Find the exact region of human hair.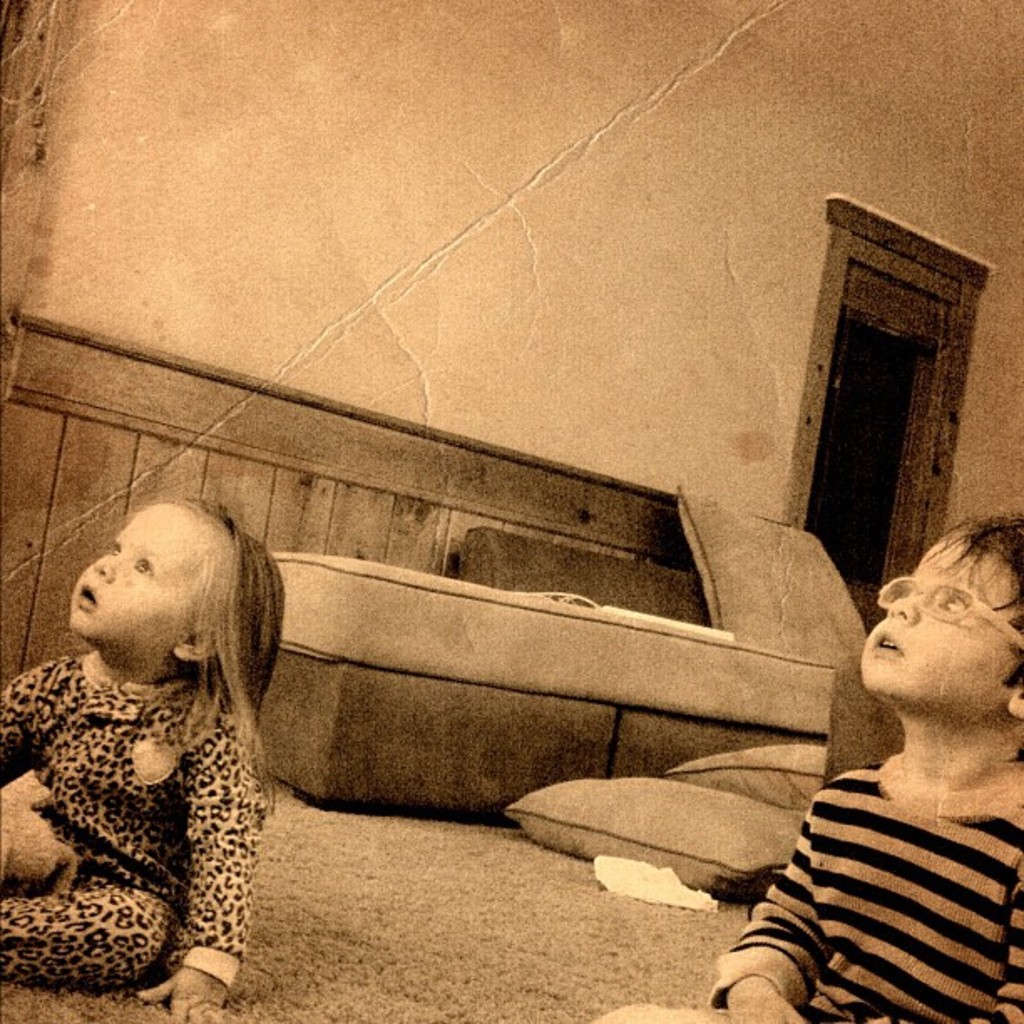
Exact region: [922, 512, 1022, 694].
